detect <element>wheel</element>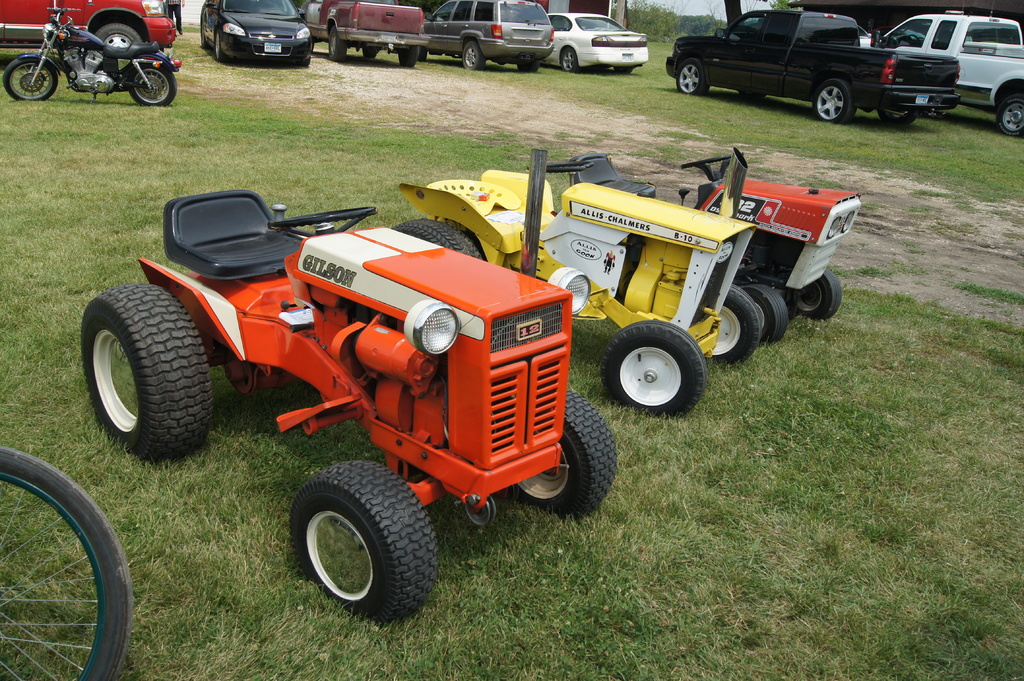
select_region(362, 47, 379, 59)
